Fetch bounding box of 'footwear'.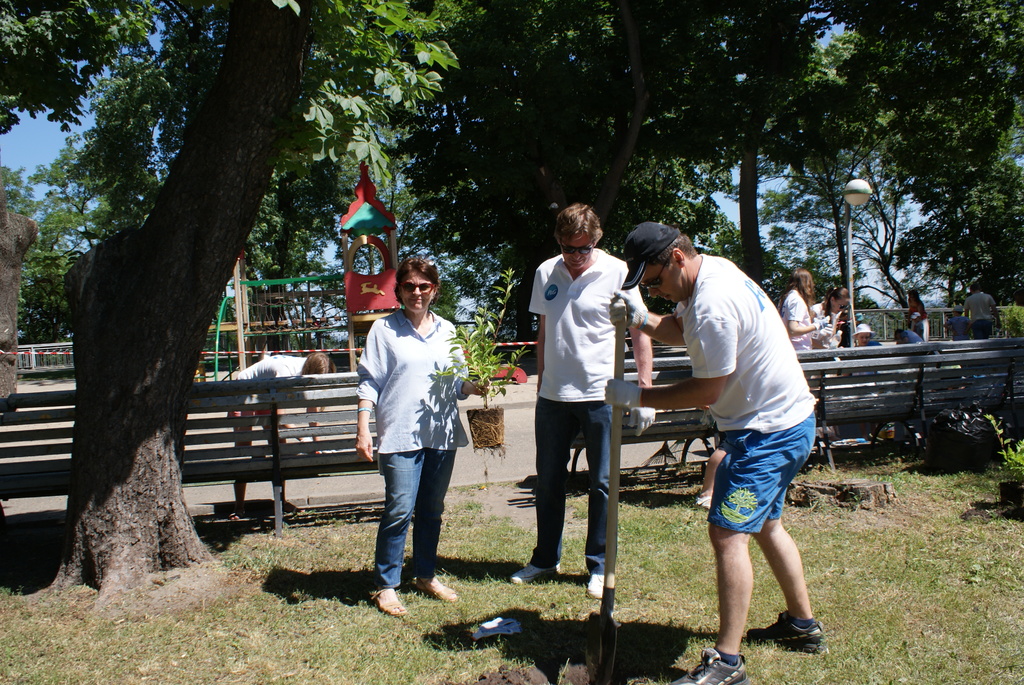
Bbox: bbox=(506, 563, 561, 585).
